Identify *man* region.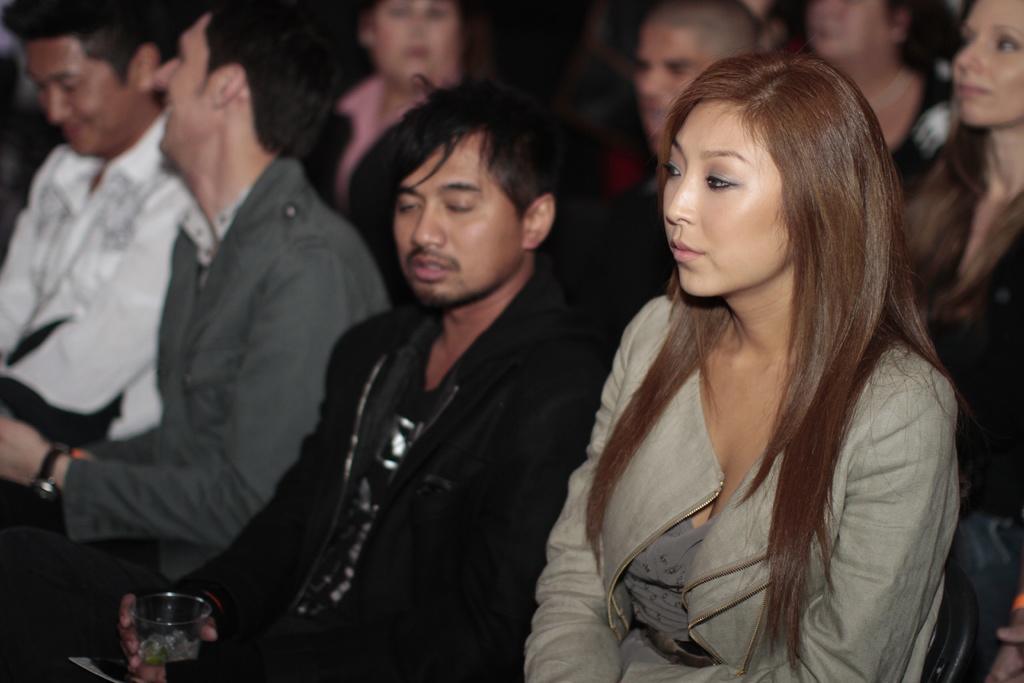
Region: x1=0 y1=0 x2=392 y2=586.
